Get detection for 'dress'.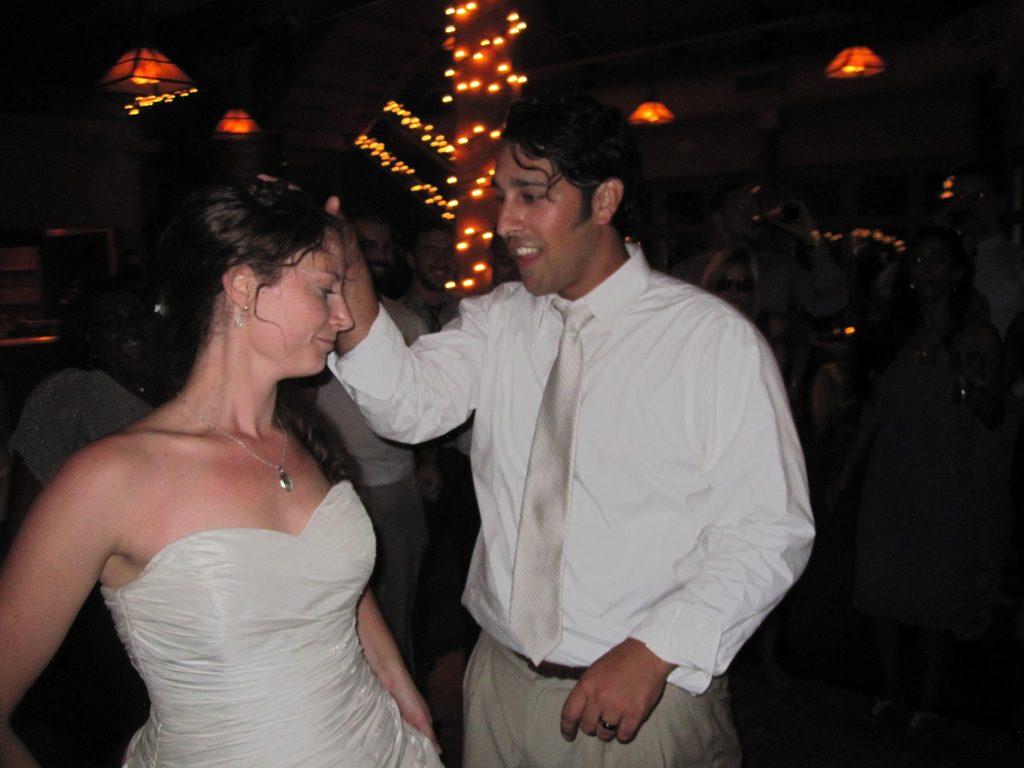
Detection: bbox=(98, 480, 444, 767).
